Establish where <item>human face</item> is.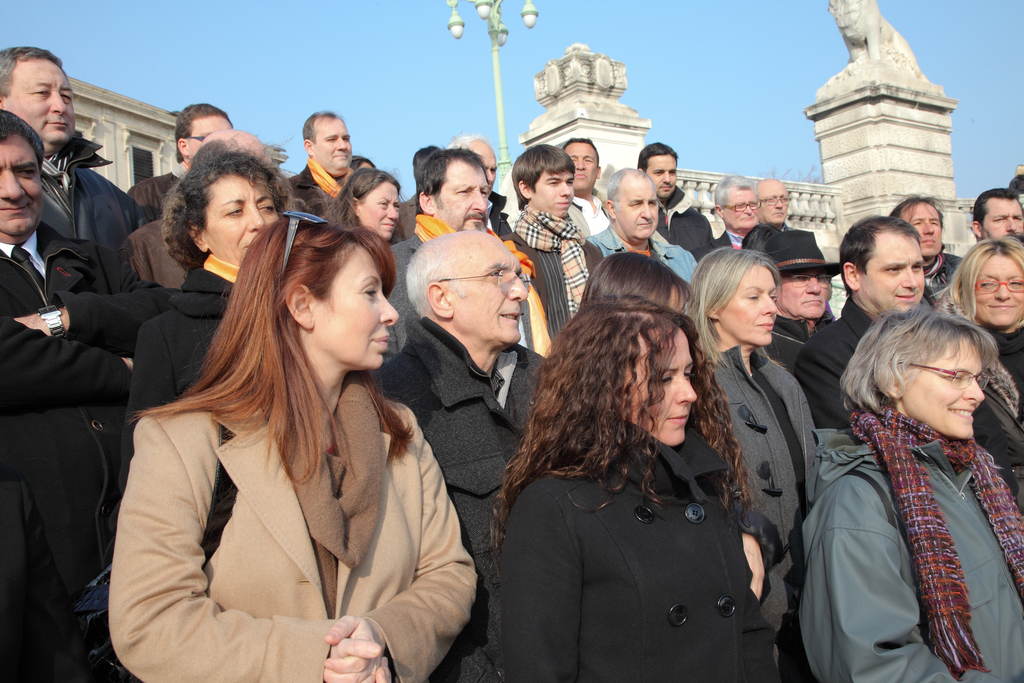
Established at locate(760, 180, 789, 225).
